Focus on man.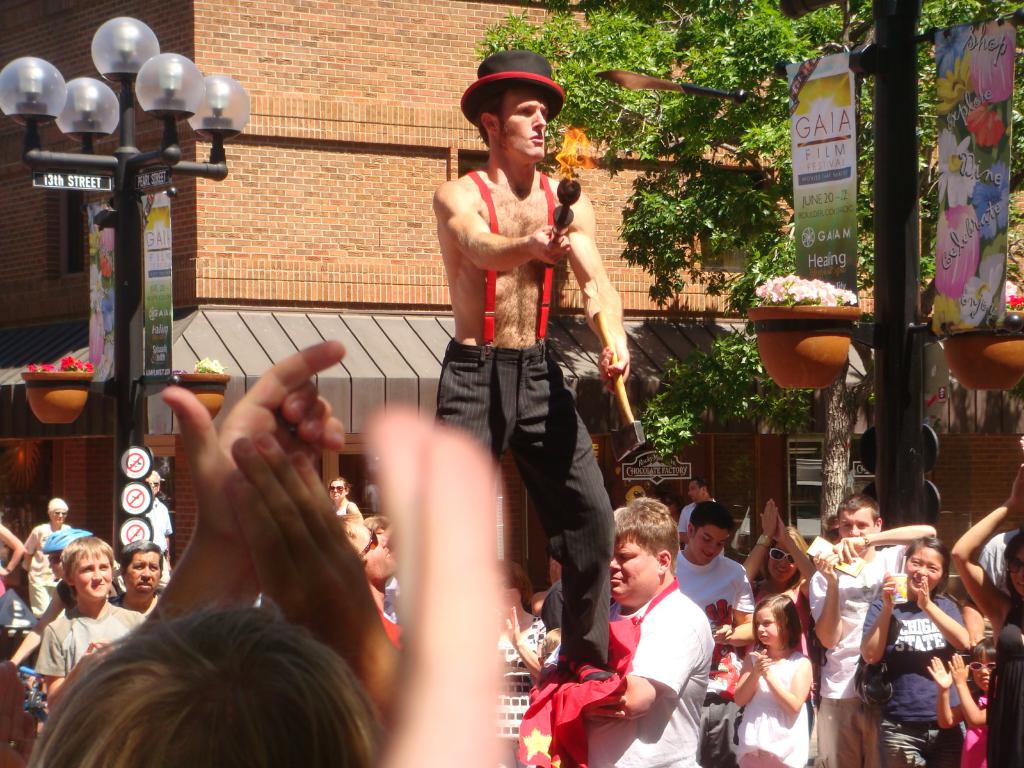
Focused at select_region(333, 511, 404, 648).
